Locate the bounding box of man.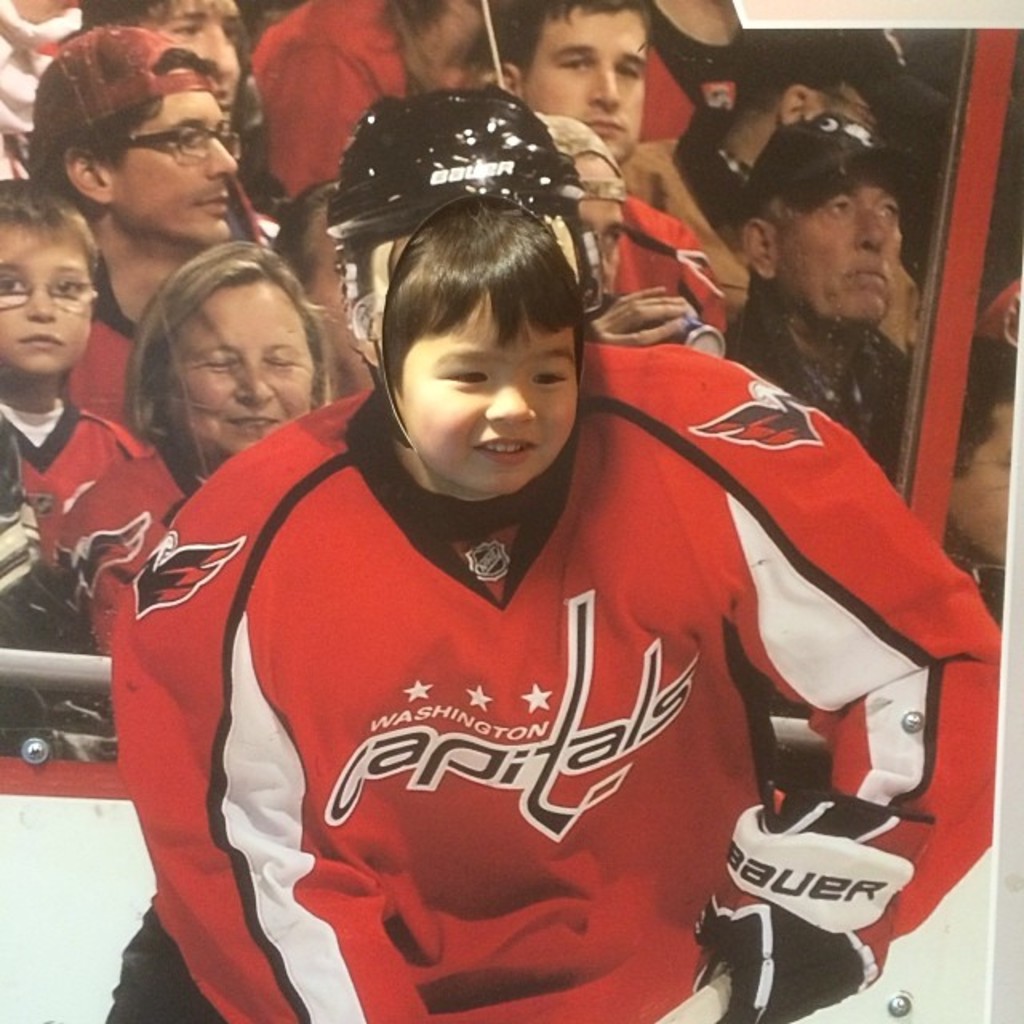
Bounding box: pyautogui.locateOnScreen(80, 0, 282, 259).
